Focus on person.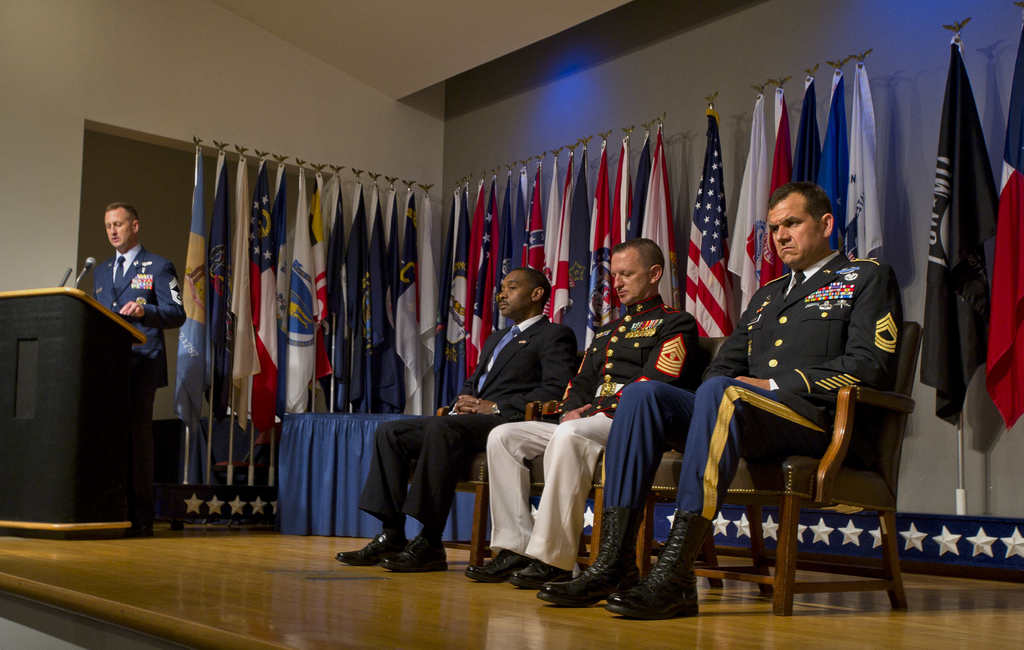
Focused at x1=534, y1=179, x2=904, y2=624.
